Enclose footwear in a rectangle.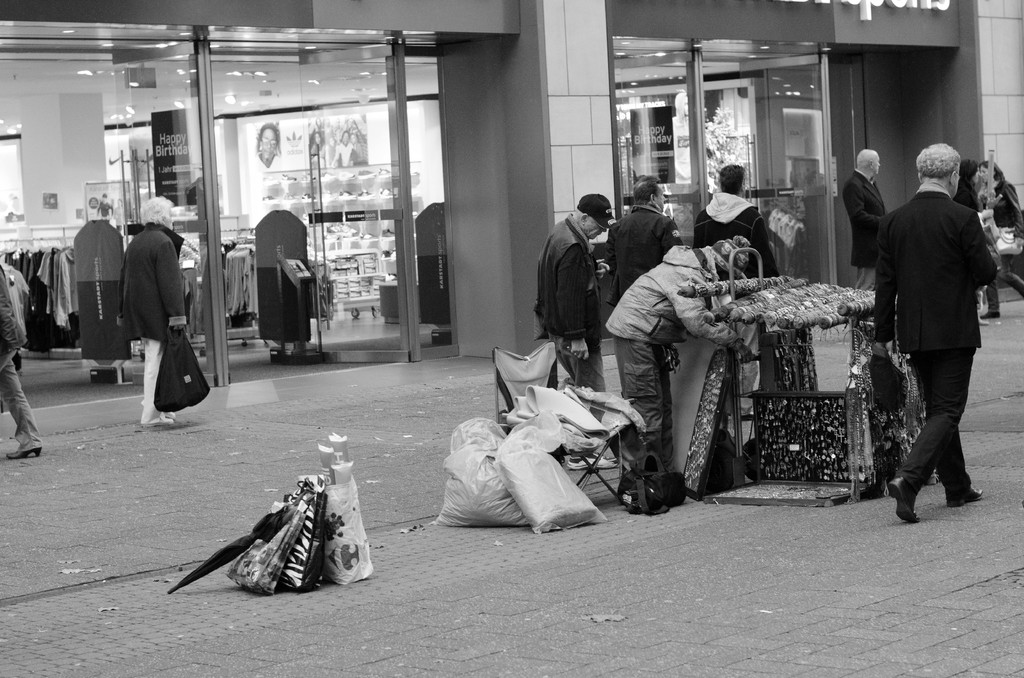
bbox(141, 417, 170, 424).
